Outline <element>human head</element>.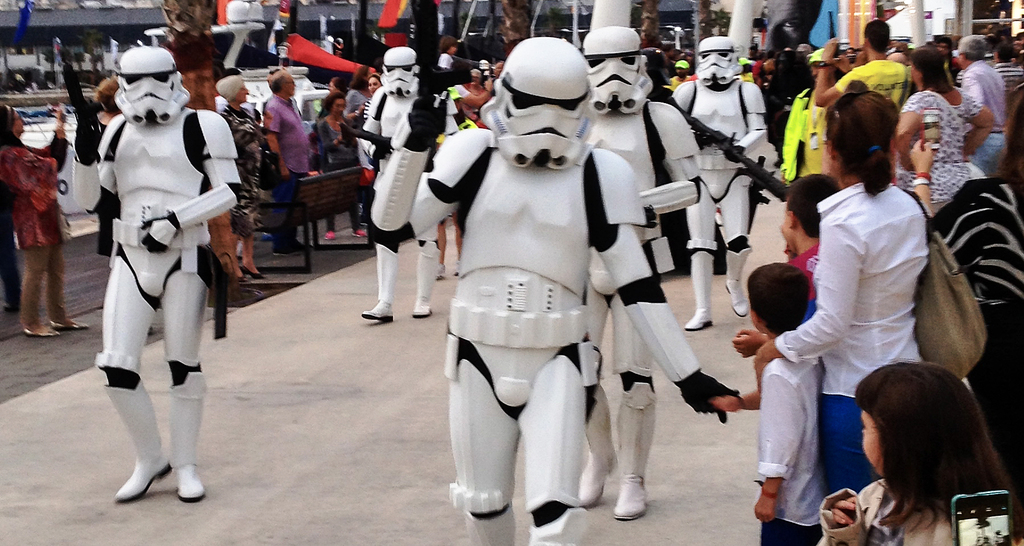
Outline: detection(218, 73, 257, 101).
